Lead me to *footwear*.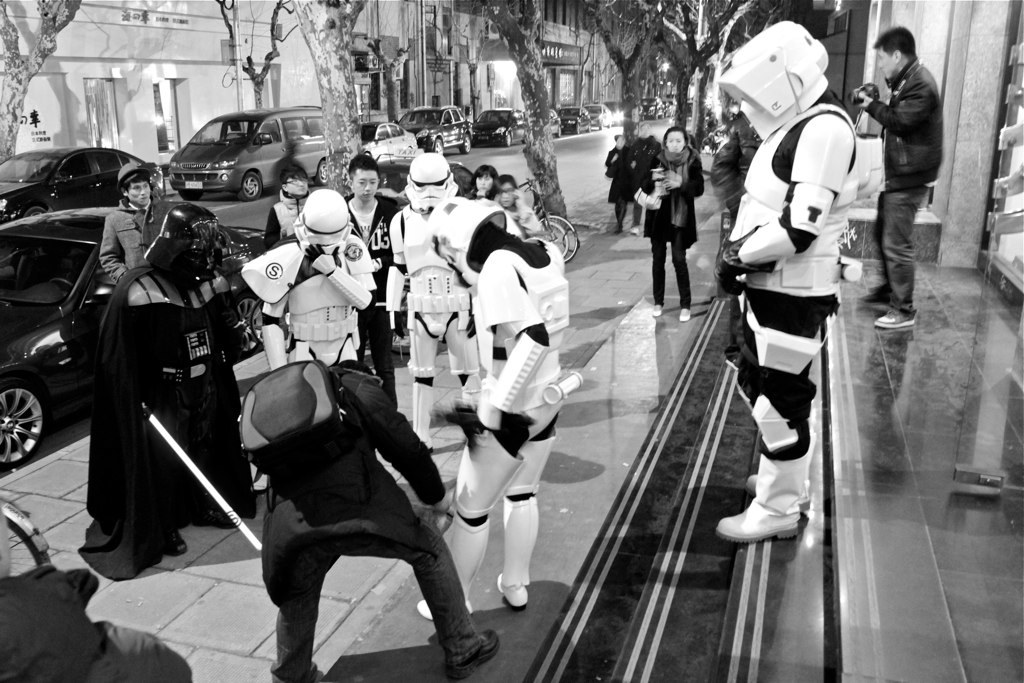
Lead to region(488, 572, 525, 610).
